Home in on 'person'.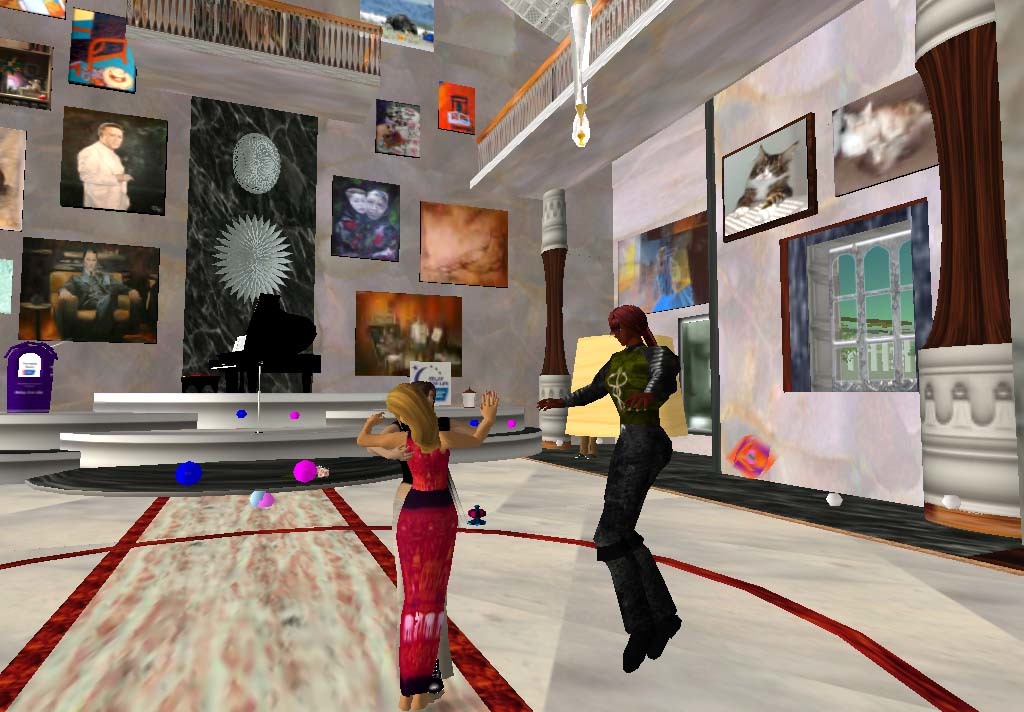
Homed in at bbox=(345, 381, 496, 711).
